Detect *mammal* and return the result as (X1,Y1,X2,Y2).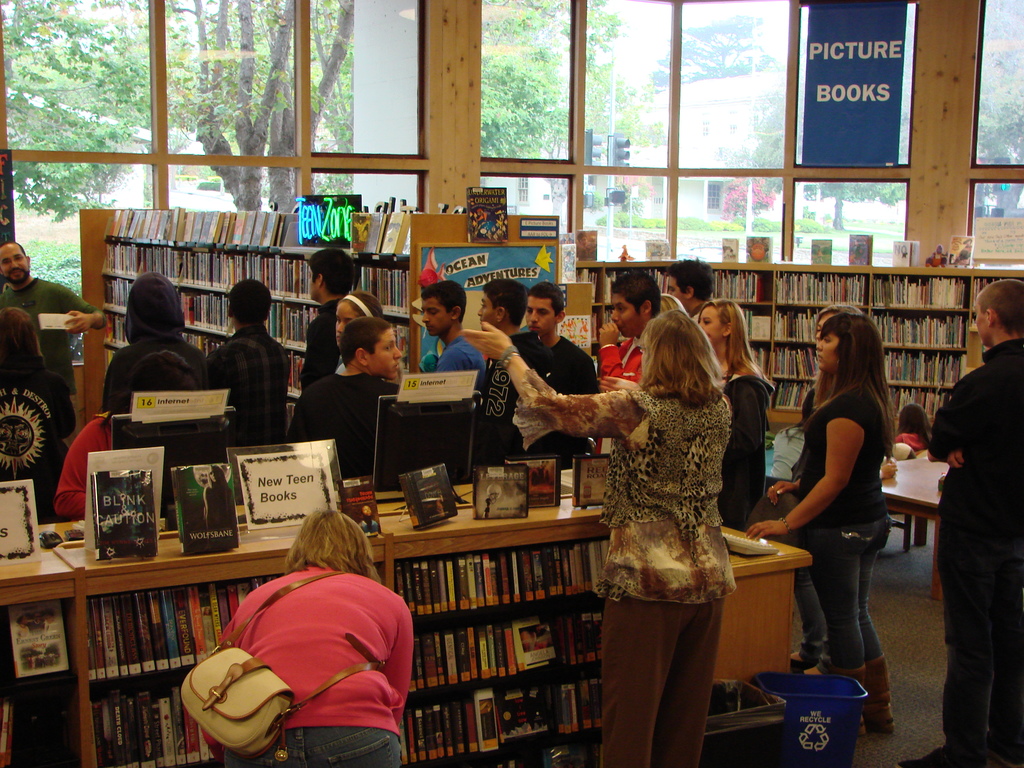
(51,348,211,520).
